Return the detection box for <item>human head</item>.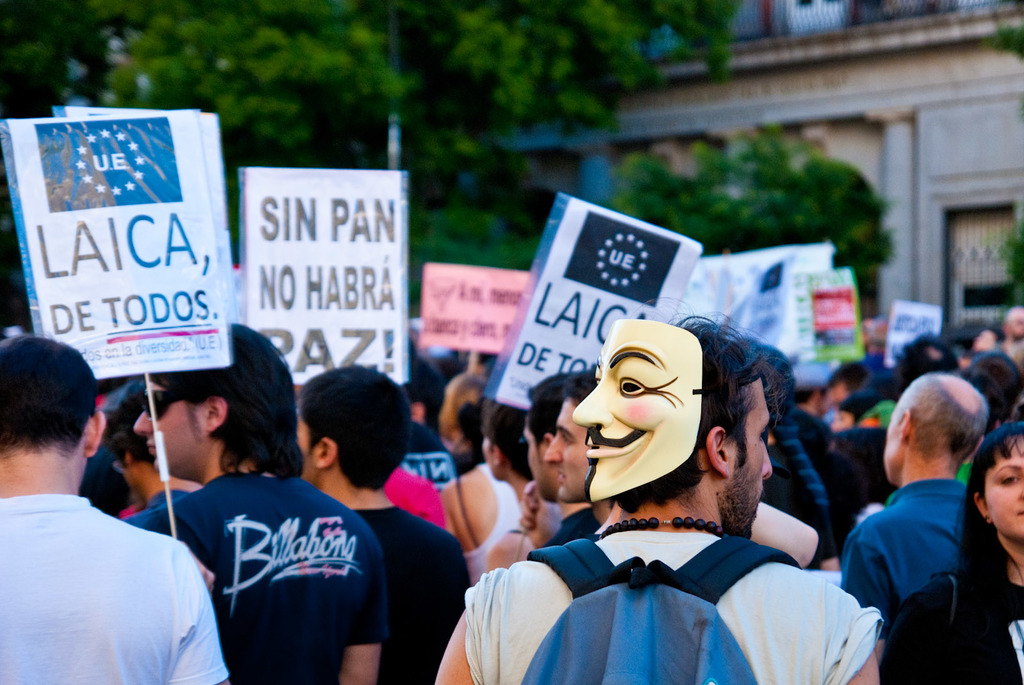
pyautogui.locateOnScreen(961, 350, 1023, 420).
